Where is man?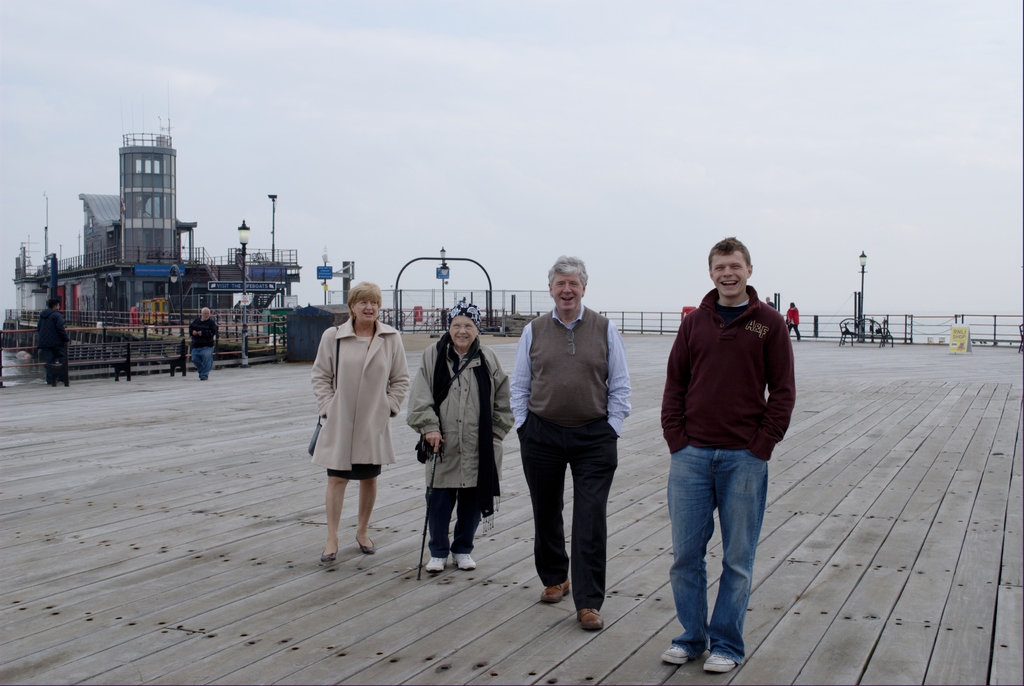
Rect(39, 296, 67, 385).
